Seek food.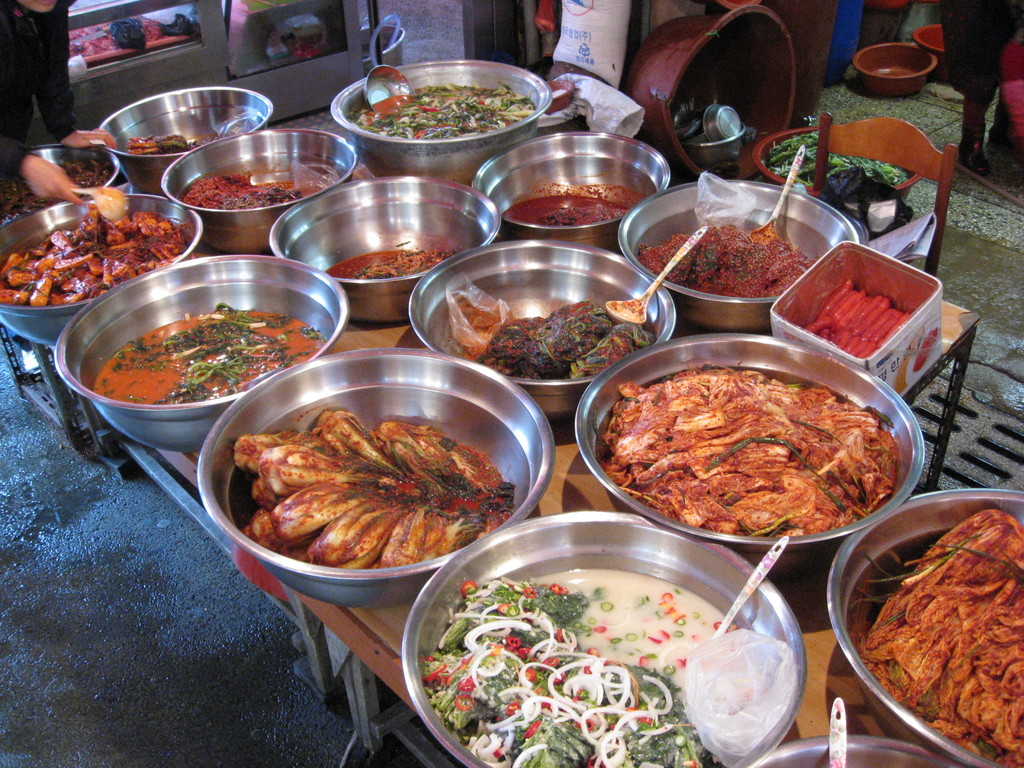
{"left": 471, "top": 296, "right": 653, "bottom": 376}.
